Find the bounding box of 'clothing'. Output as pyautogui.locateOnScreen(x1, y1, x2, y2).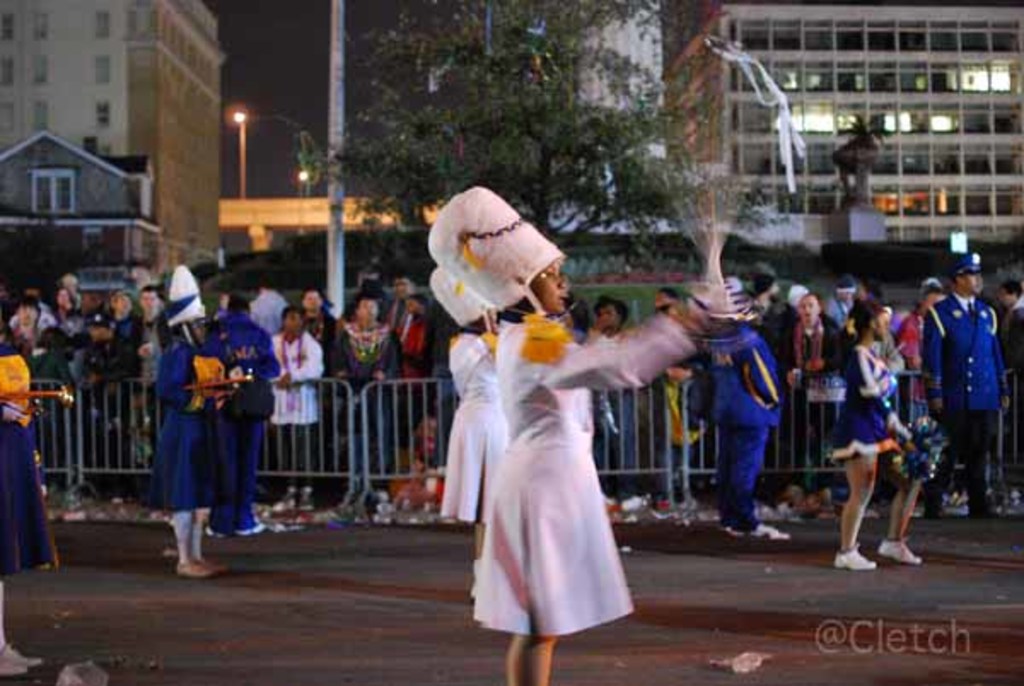
pyautogui.locateOnScreen(835, 340, 905, 452).
